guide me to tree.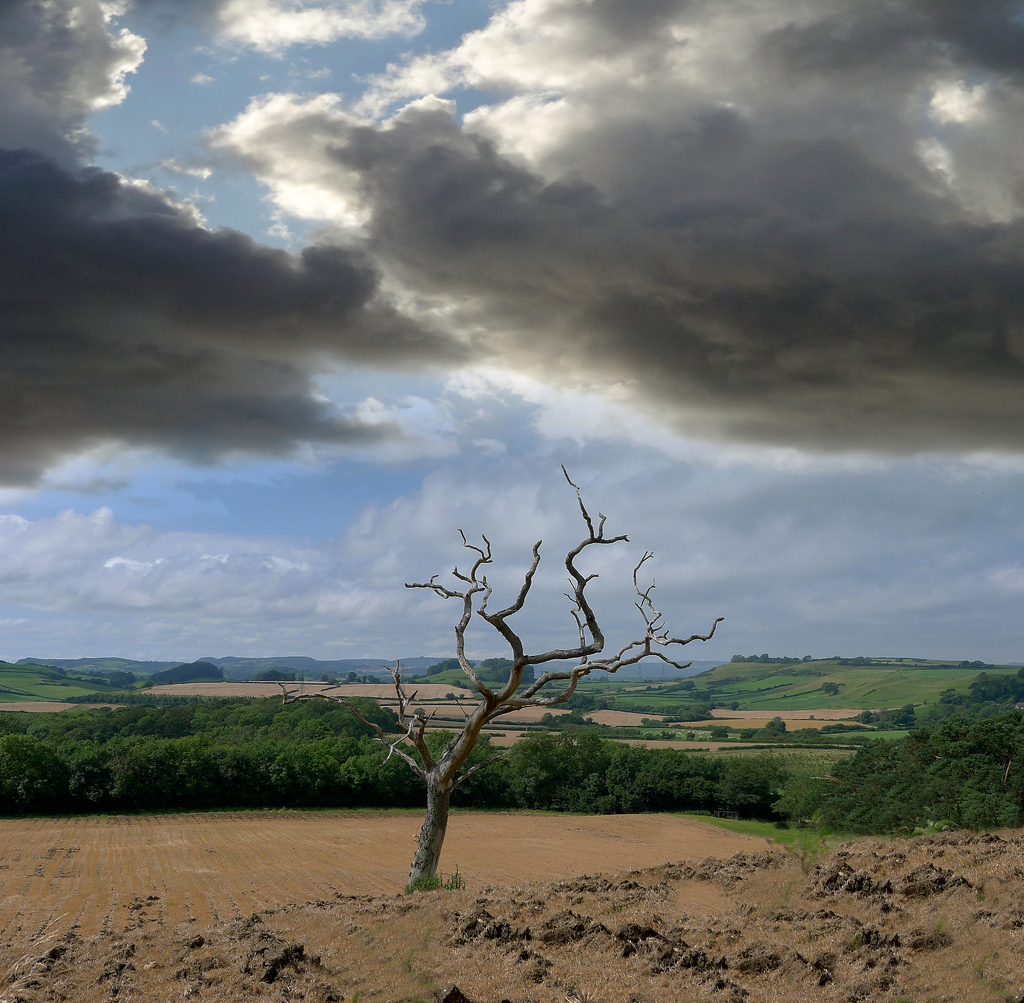
Guidance: (332,442,730,842).
